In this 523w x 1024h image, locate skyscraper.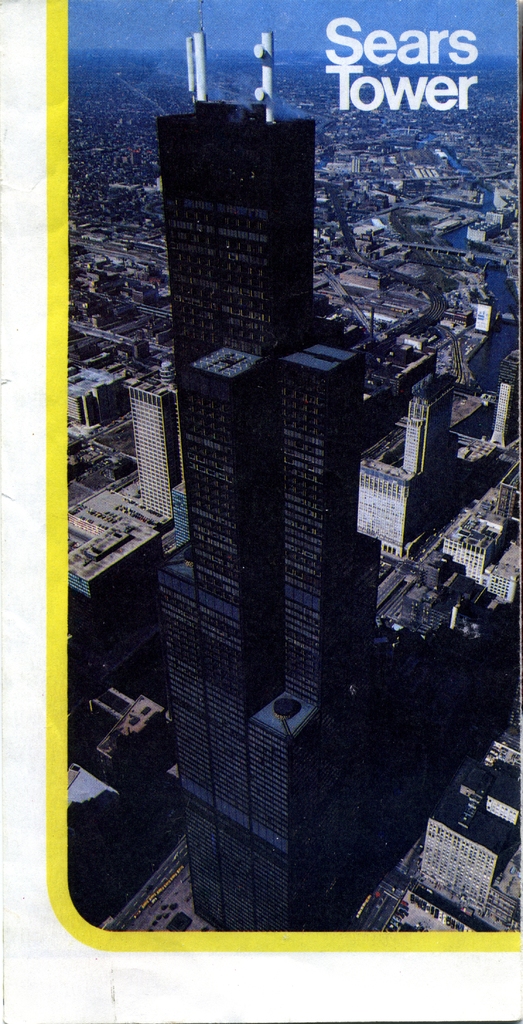
Bounding box: {"left": 138, "top": 246, "right": 390, "bottom": 966}.
